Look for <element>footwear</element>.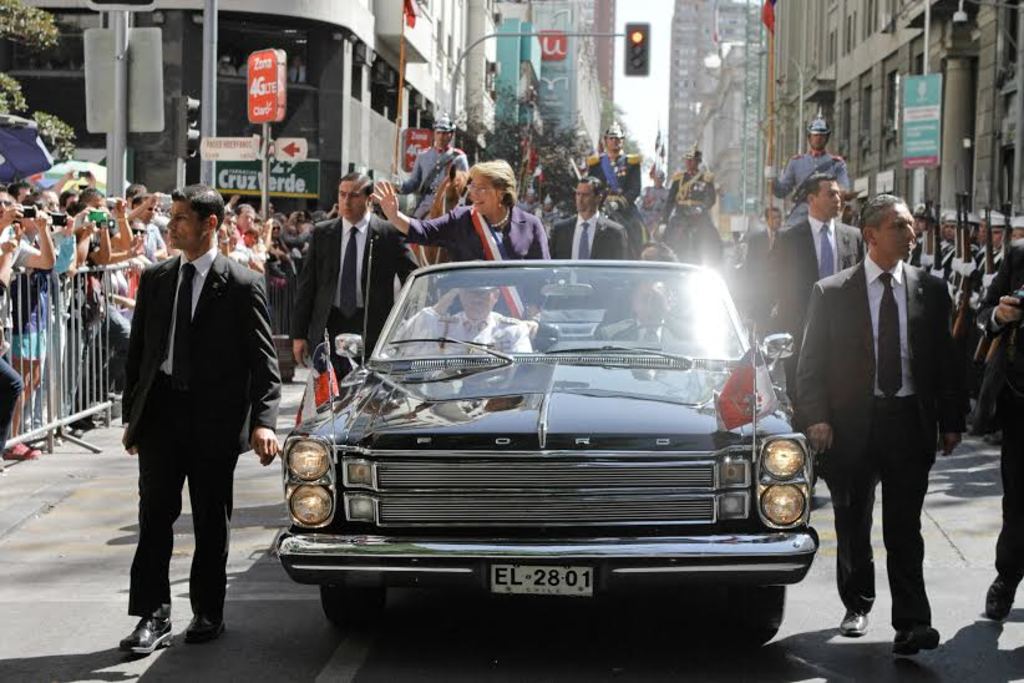
Found: {"left": 65, "top": 405, "right": 100, "bottom": 432}.
